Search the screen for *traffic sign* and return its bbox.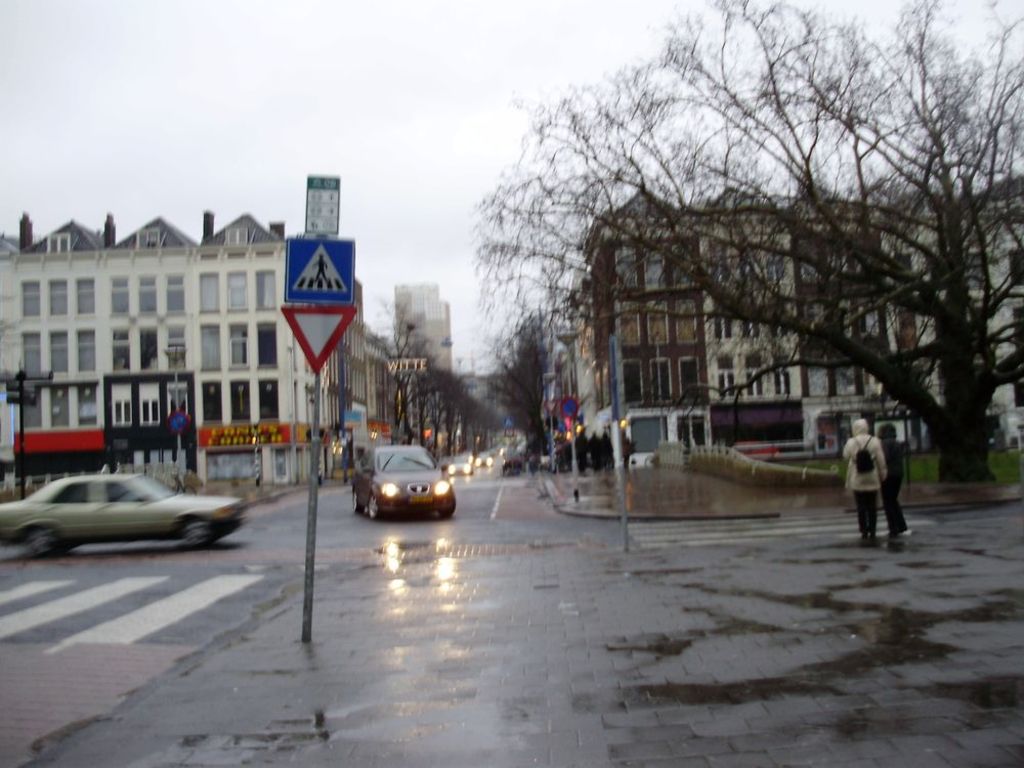
Found: [284, 231, 369, 303].
